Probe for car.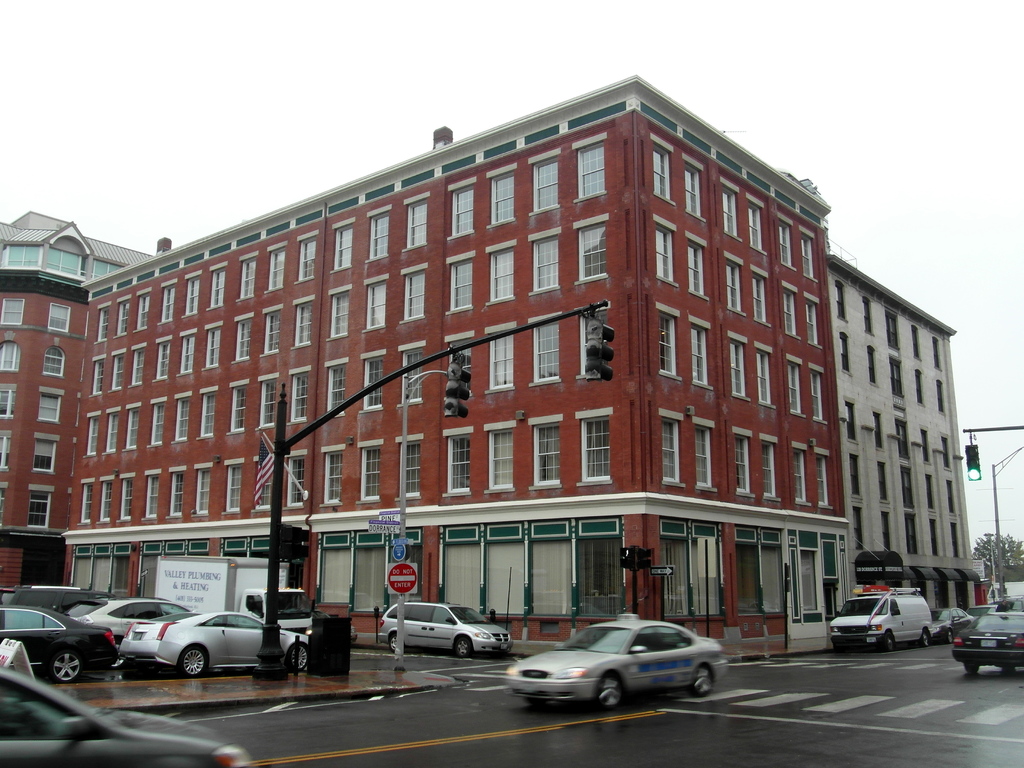
Probe result: crop(0, 607, 122, 687).
